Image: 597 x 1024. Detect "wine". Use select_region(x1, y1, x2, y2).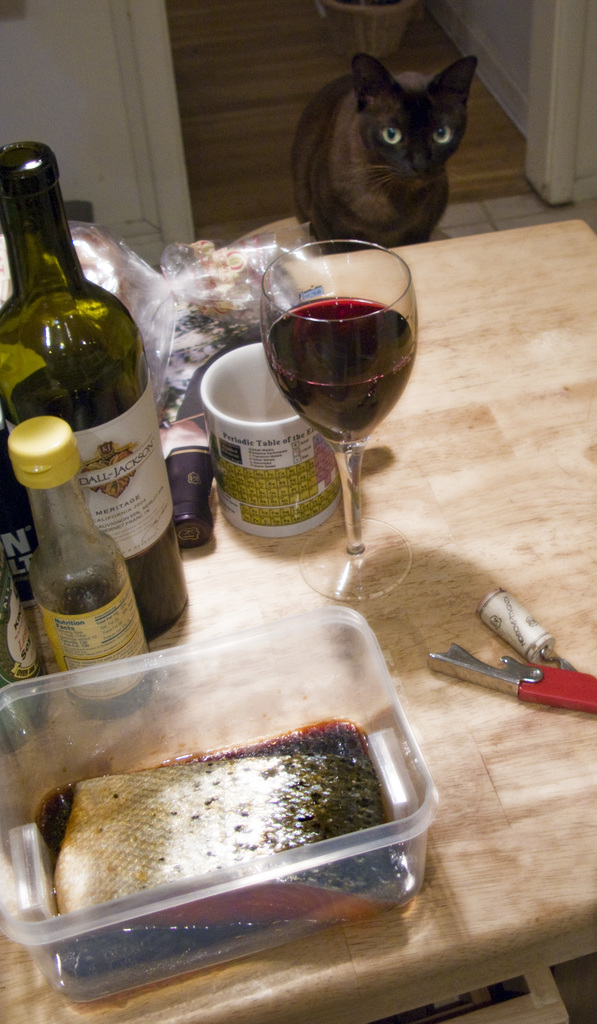
select_region(250, 298, 419, 443).
